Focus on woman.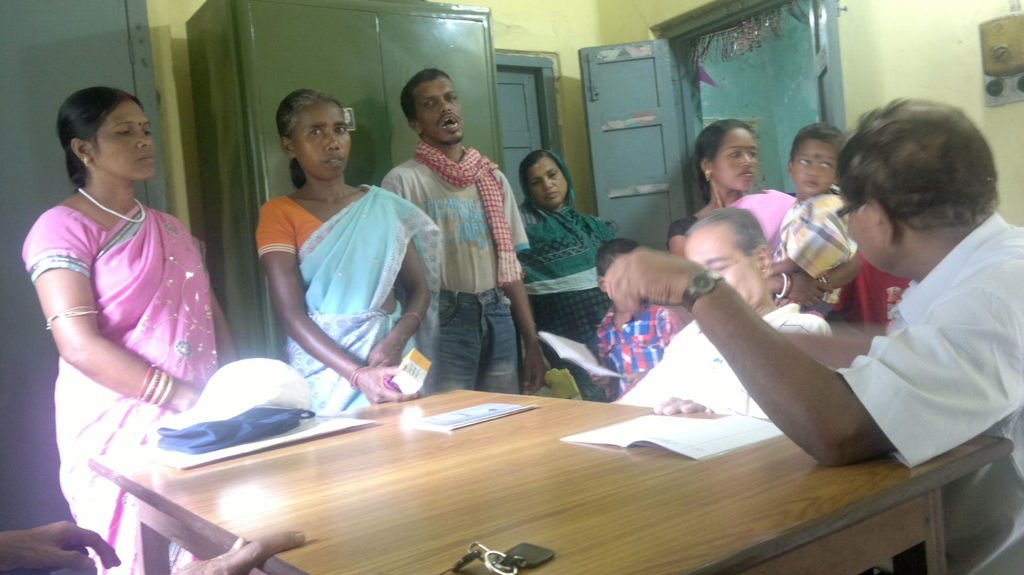
Focused at 664/115/796/266.
